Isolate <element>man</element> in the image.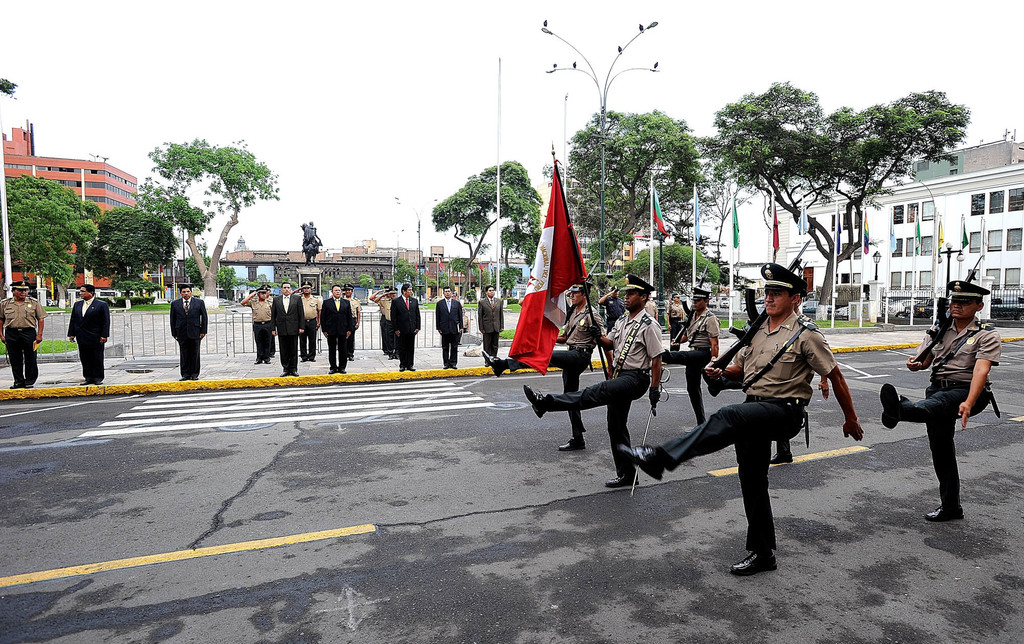
Isolated region: crop(318, 285, 353, 375).
